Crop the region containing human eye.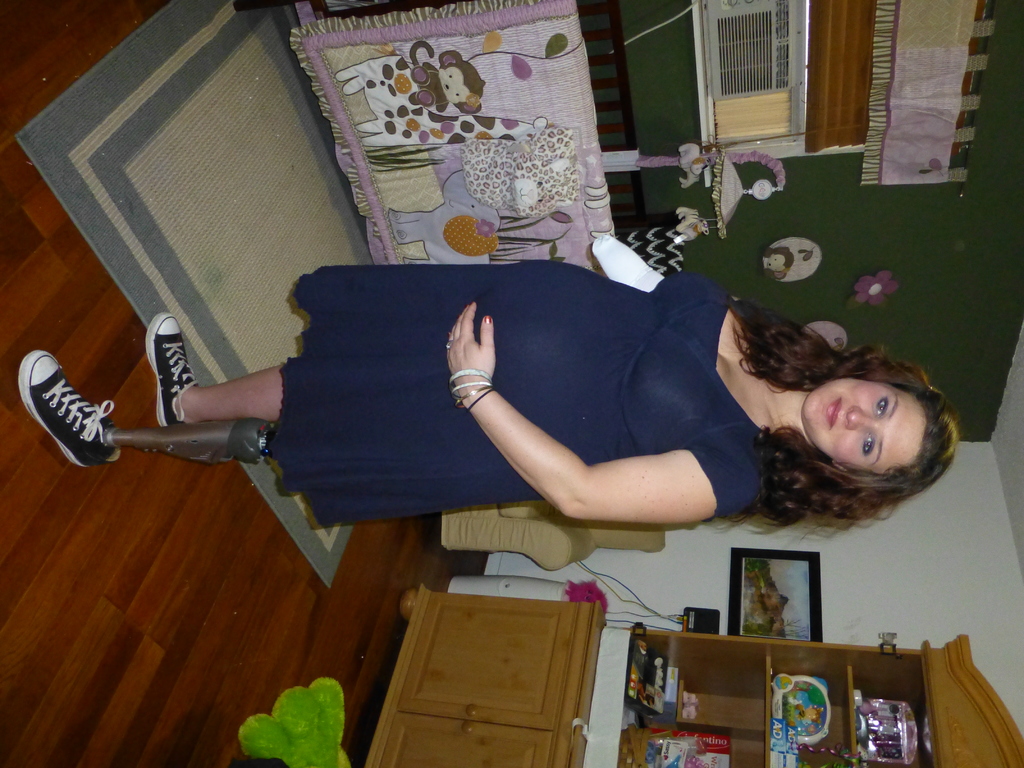
Crop region: region(872, 396, 891, 420).
